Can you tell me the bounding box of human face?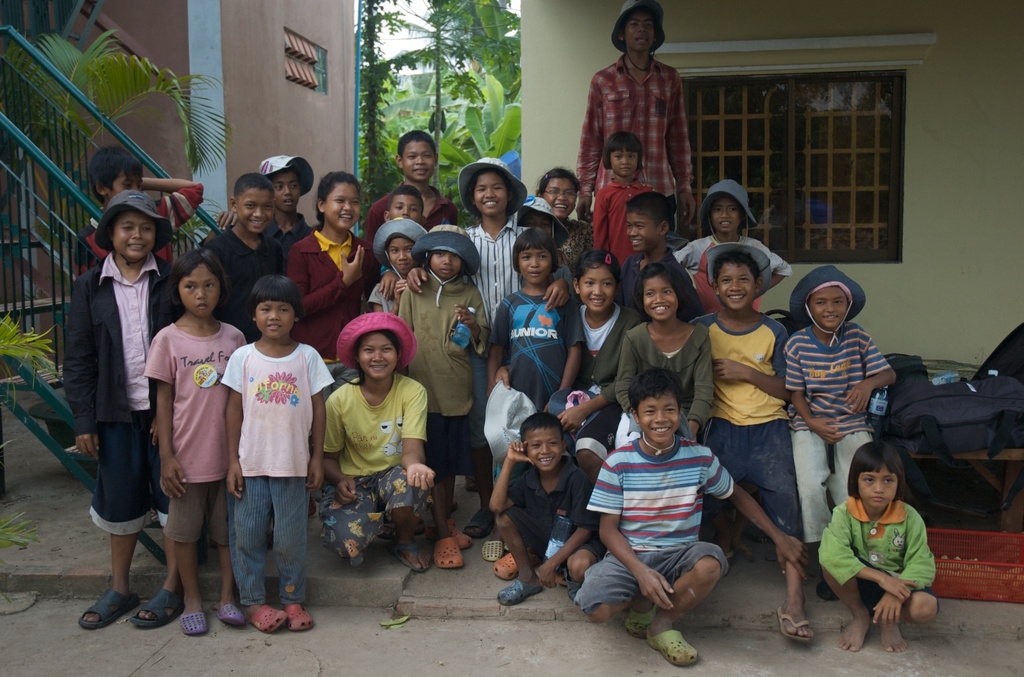
542:176:576:218.
